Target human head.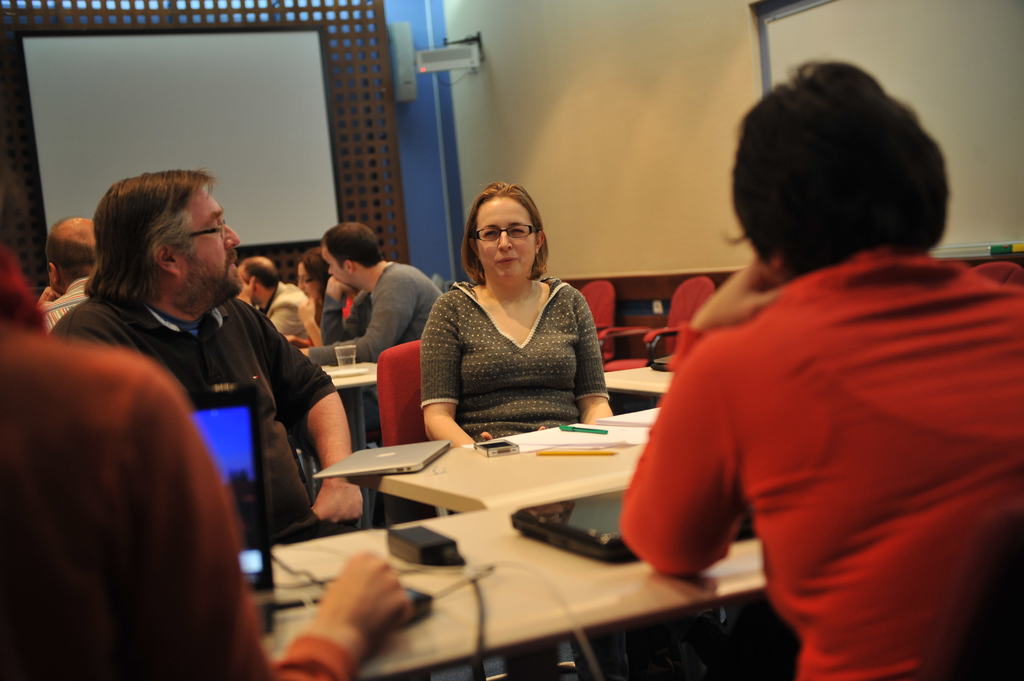
Target region: (left=47, top=216, right=95, bottom=295).
